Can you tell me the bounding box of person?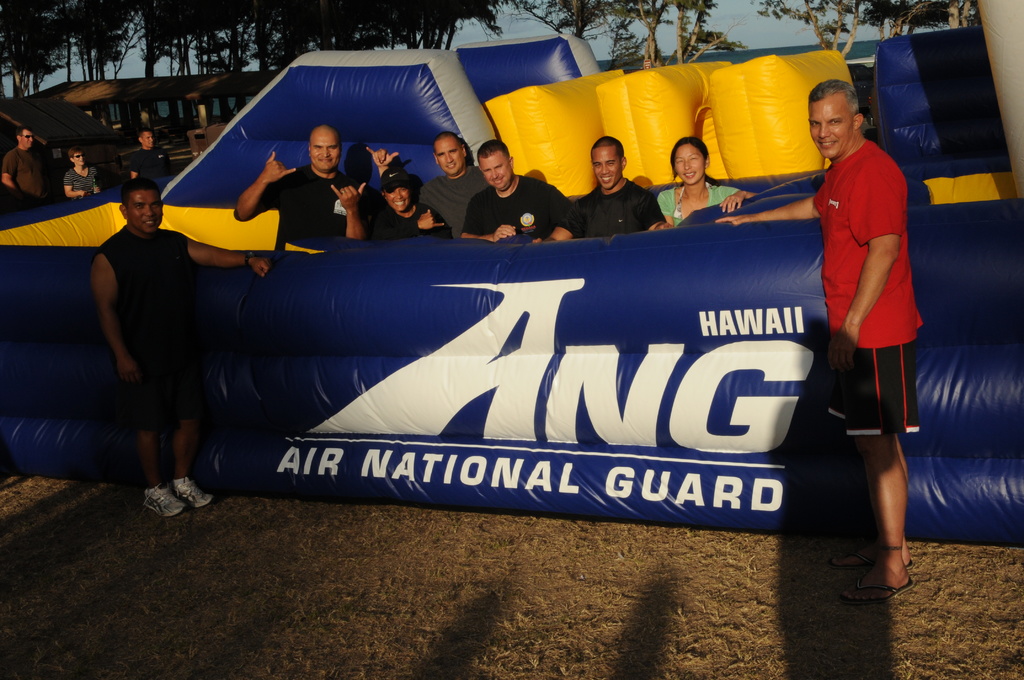
(left=808, top=49, right=949, bottom=597).
